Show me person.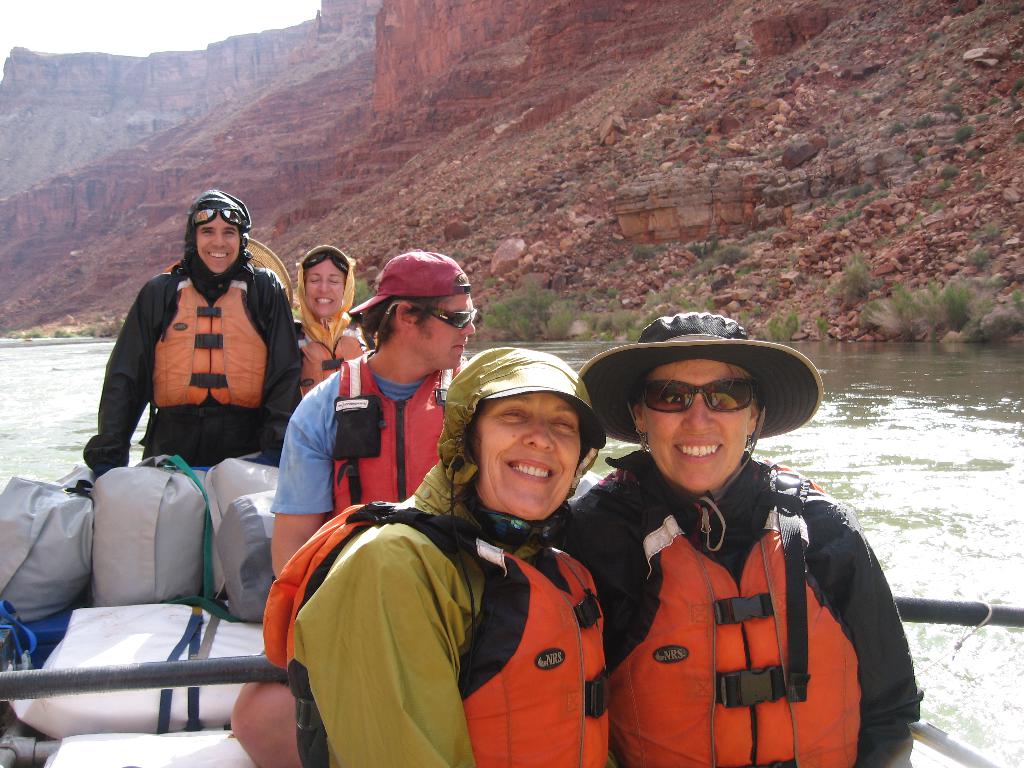
person is here: <box>81,189,302,475</box>.
